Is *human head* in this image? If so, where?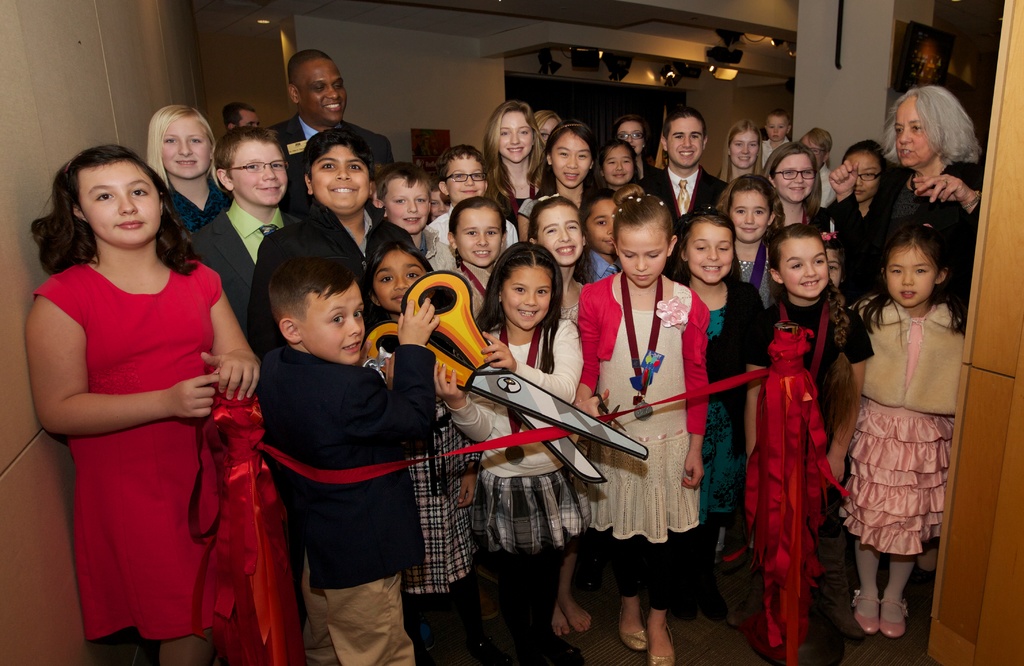
Yes, at (725,120,762,167).
